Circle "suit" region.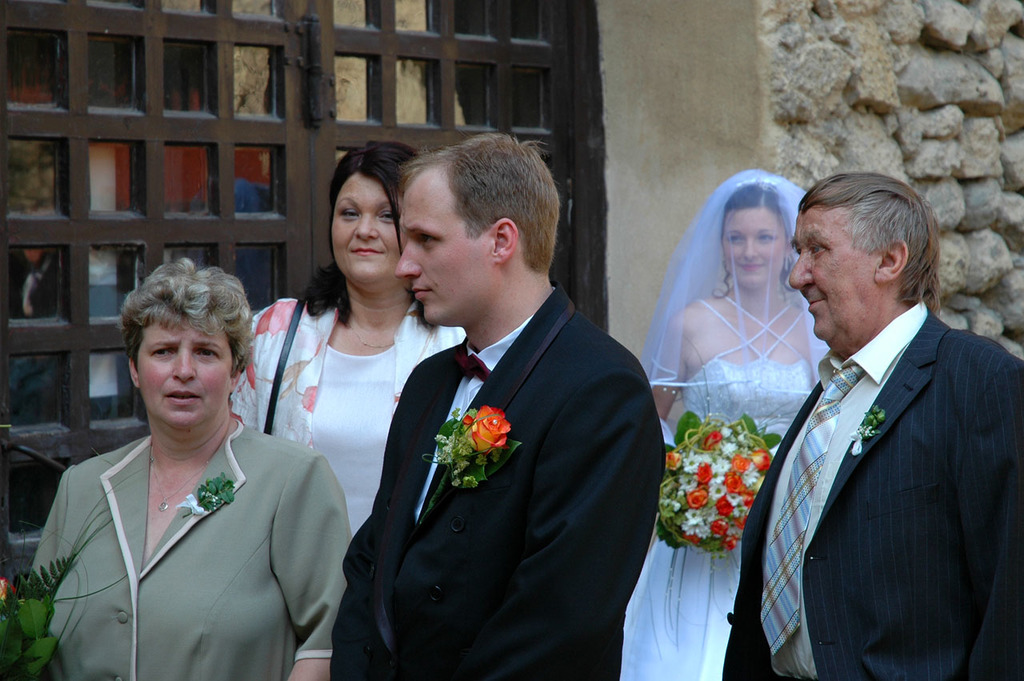
Region: locate(731, 243, 1013, 673).
